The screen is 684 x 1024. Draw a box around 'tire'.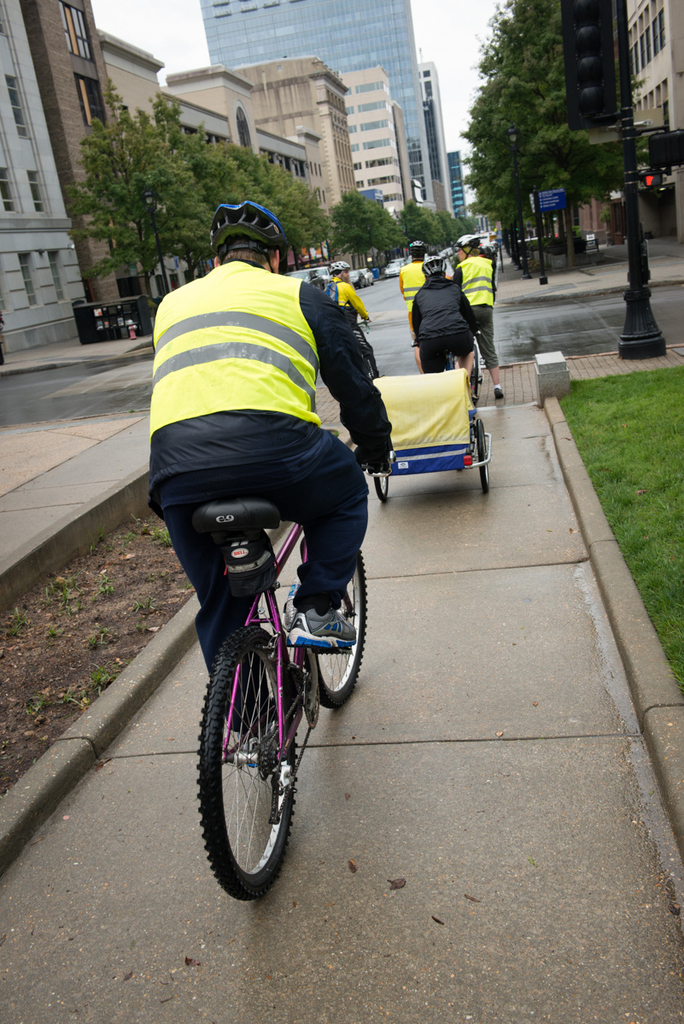
region(373, 477, 392, 507).
